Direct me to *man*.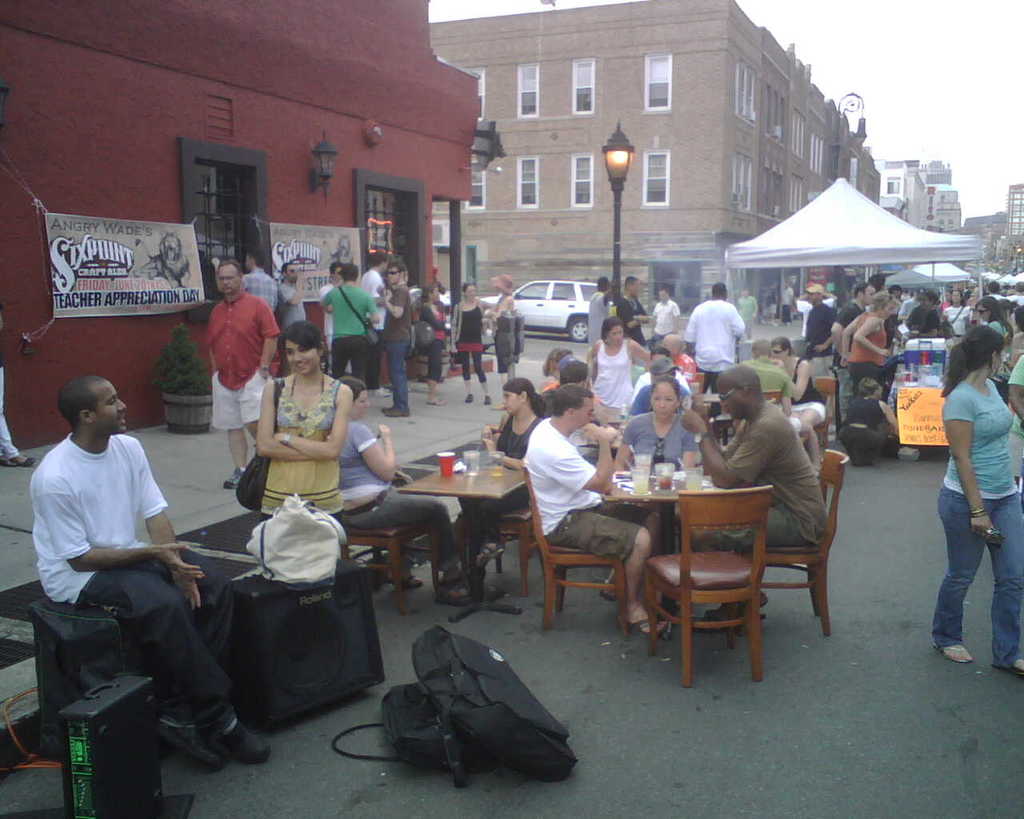
Direction: box(317, 262, 361, 378).
